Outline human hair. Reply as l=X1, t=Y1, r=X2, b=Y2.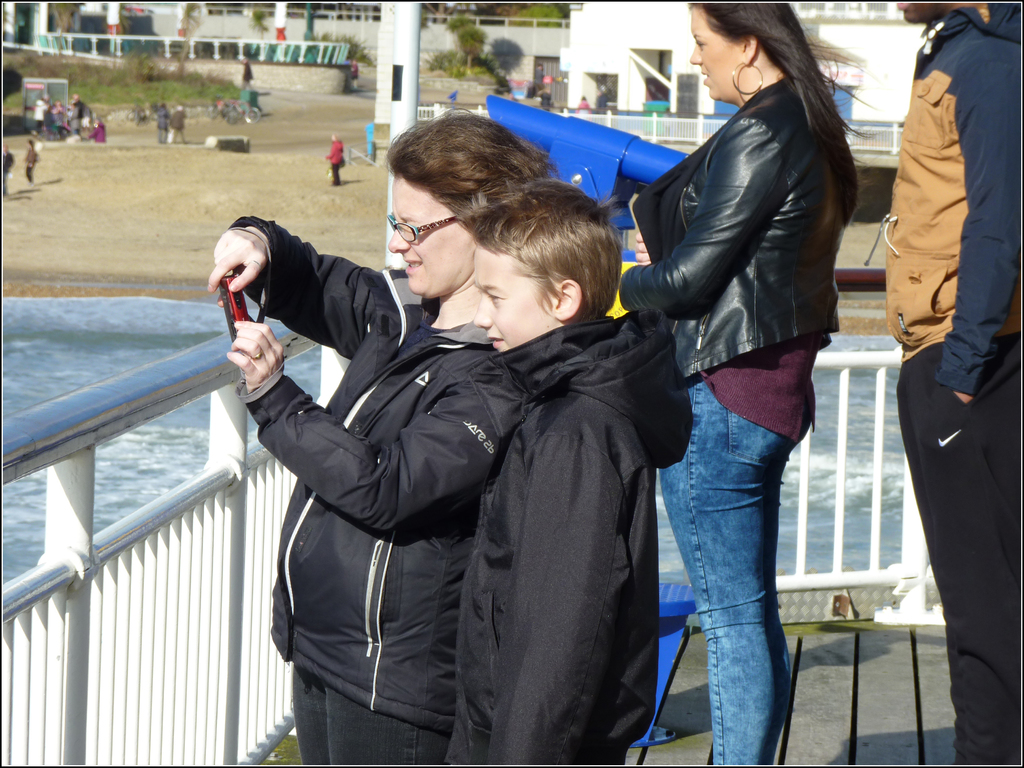
l=692, t=11, r=854, b=189.
